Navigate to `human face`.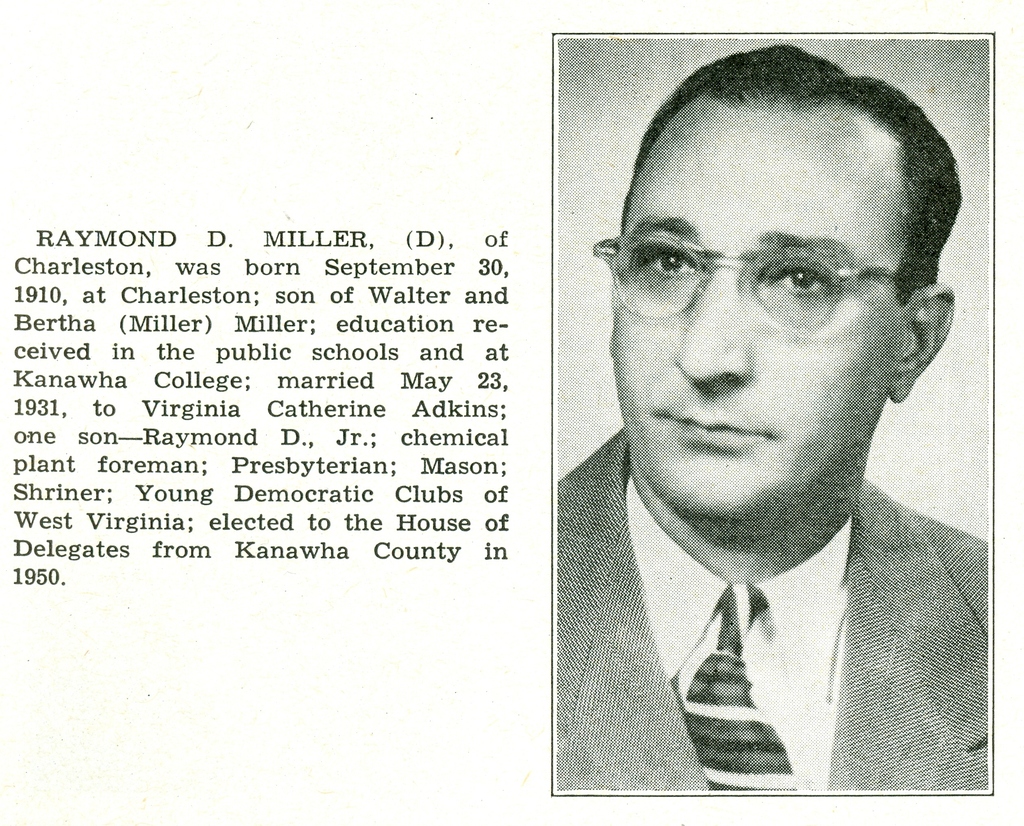
Navigation target: <region>608, 91, 899, 541</region>.
